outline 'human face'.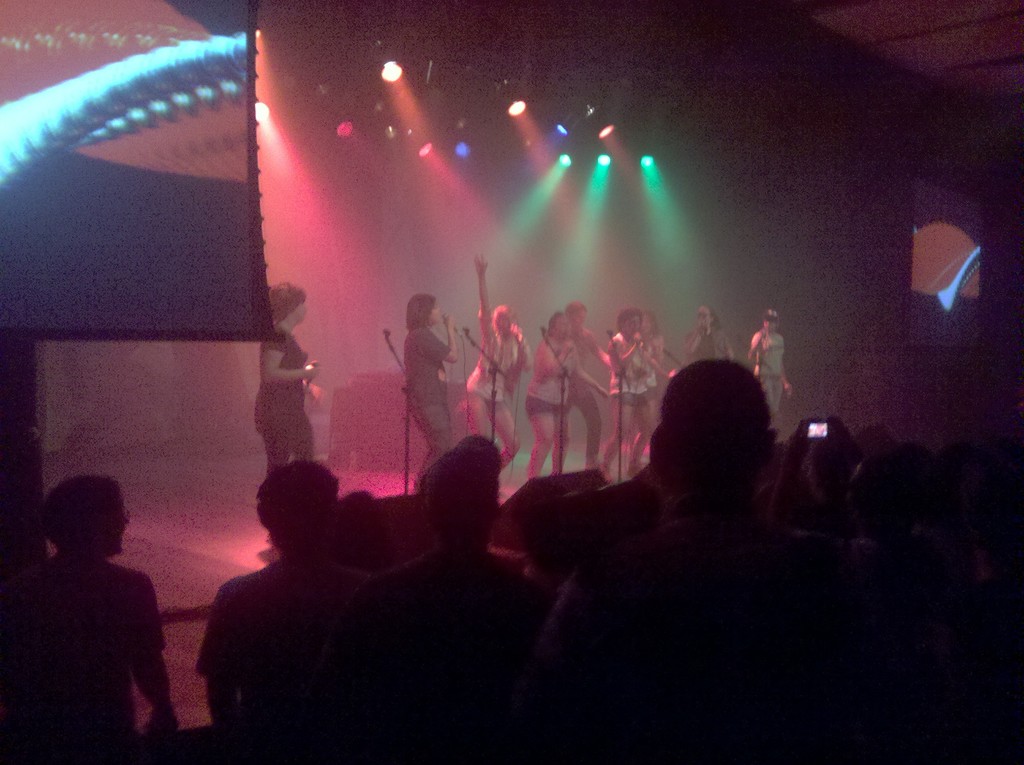
Outline: (x1=642, y1=316, x2=652, y2=336).
